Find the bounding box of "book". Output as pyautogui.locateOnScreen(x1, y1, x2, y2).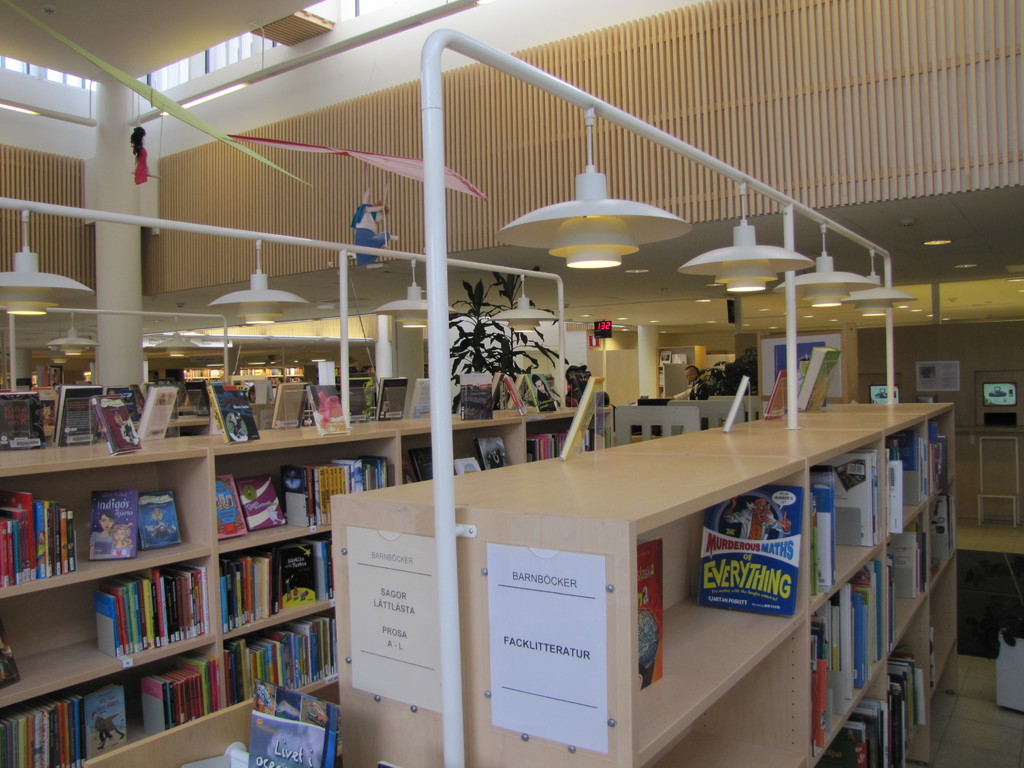
pyautogui.locateOnScreen(271, 382, 303, 428).
